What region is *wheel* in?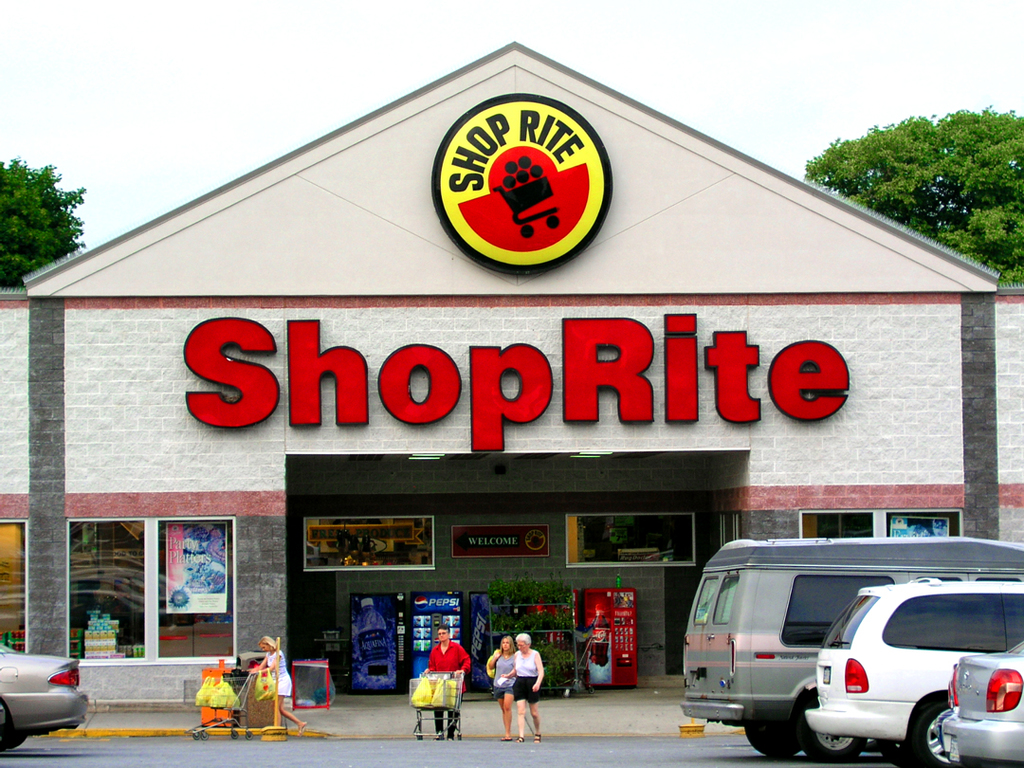
crop(415, 734, 426, 741).
